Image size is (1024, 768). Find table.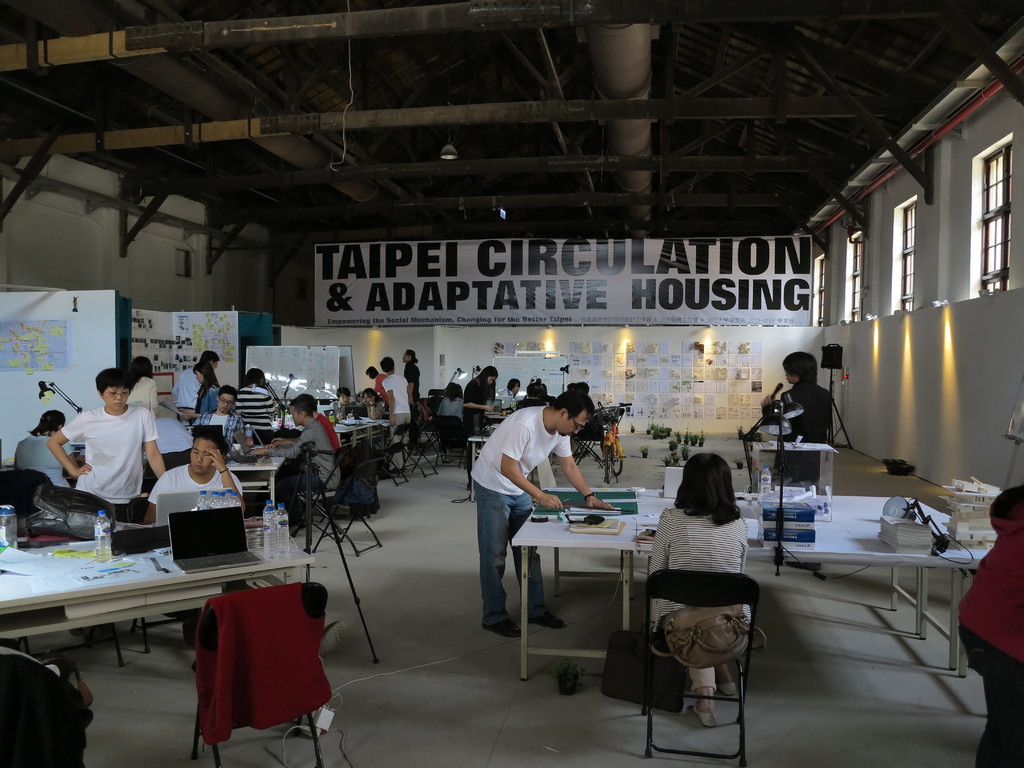
box(272, 402, 396, 439).
